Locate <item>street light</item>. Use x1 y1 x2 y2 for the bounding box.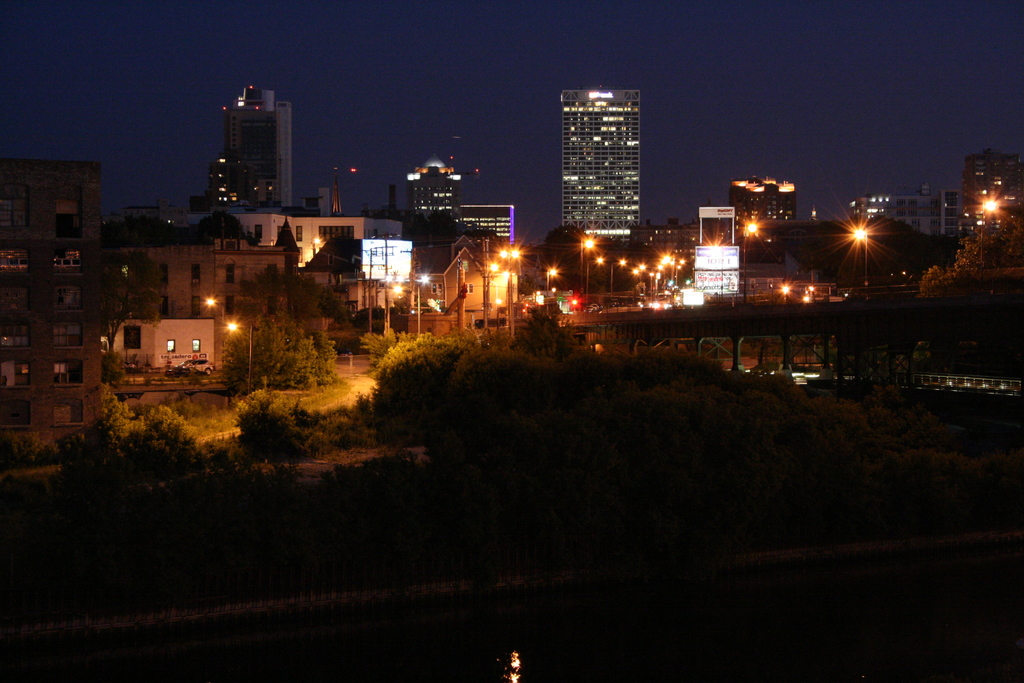
591 256 629 295.
